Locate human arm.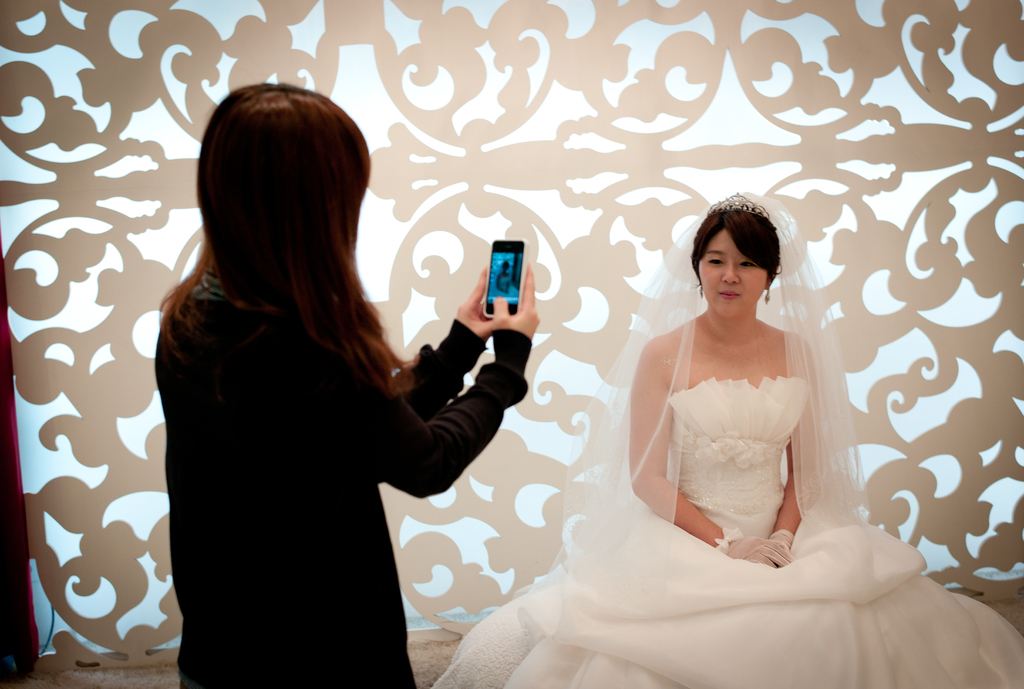
Bounding box: bbox(765, 317, 827, 572).
